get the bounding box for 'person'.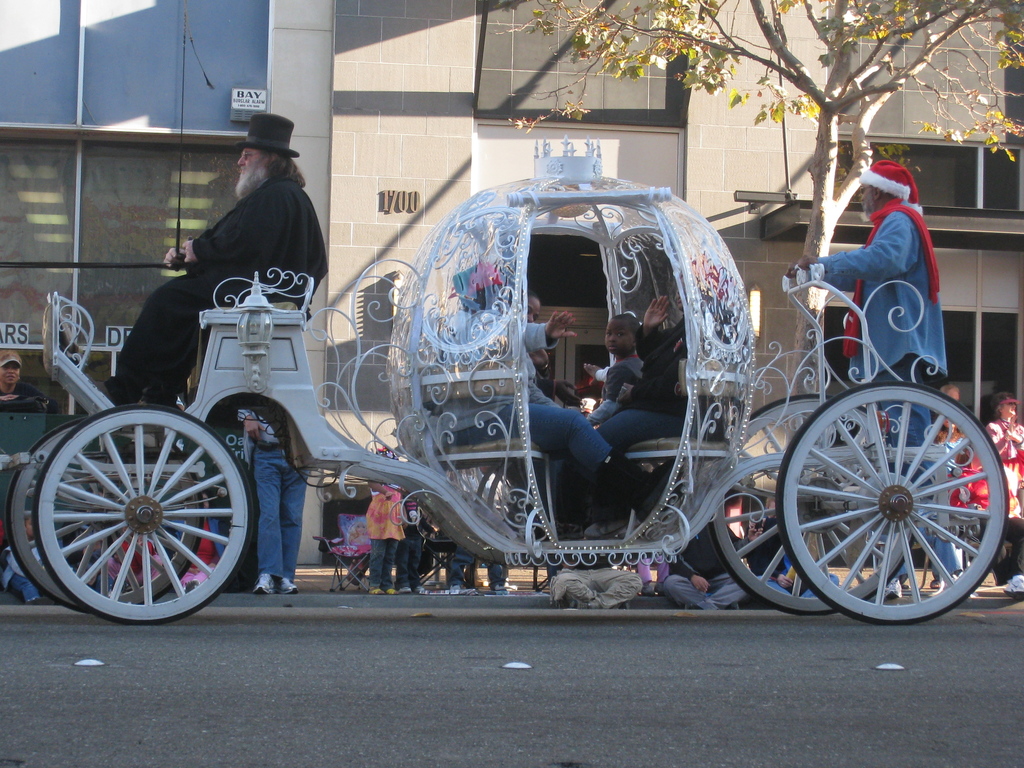
select_region(552, 281, 738, 535).
